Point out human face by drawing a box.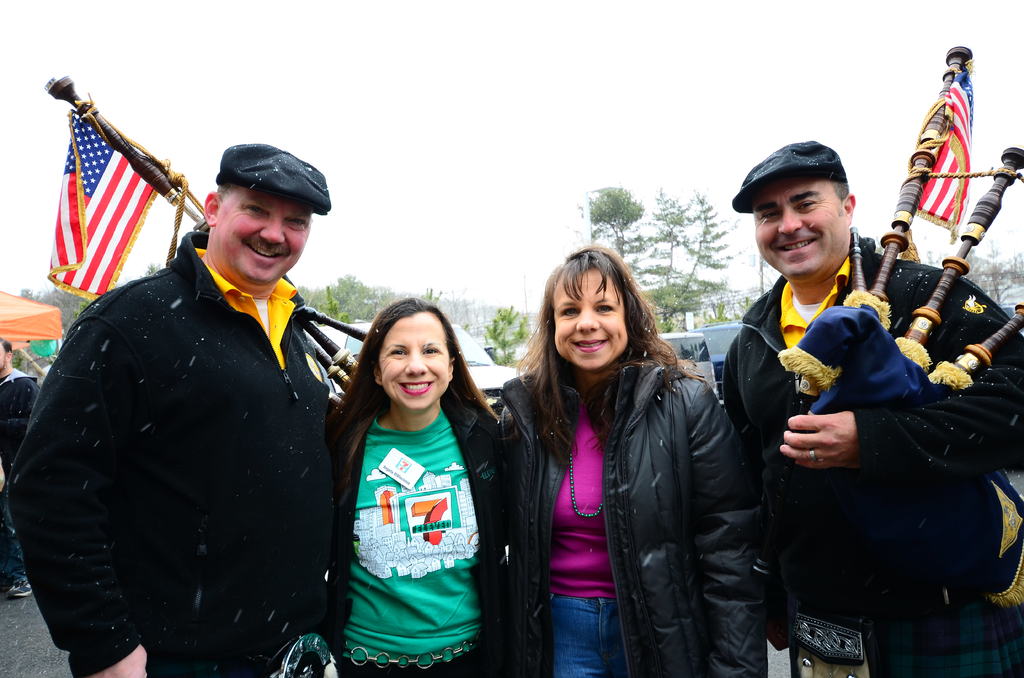
crop(0, 341, 9, 373).
